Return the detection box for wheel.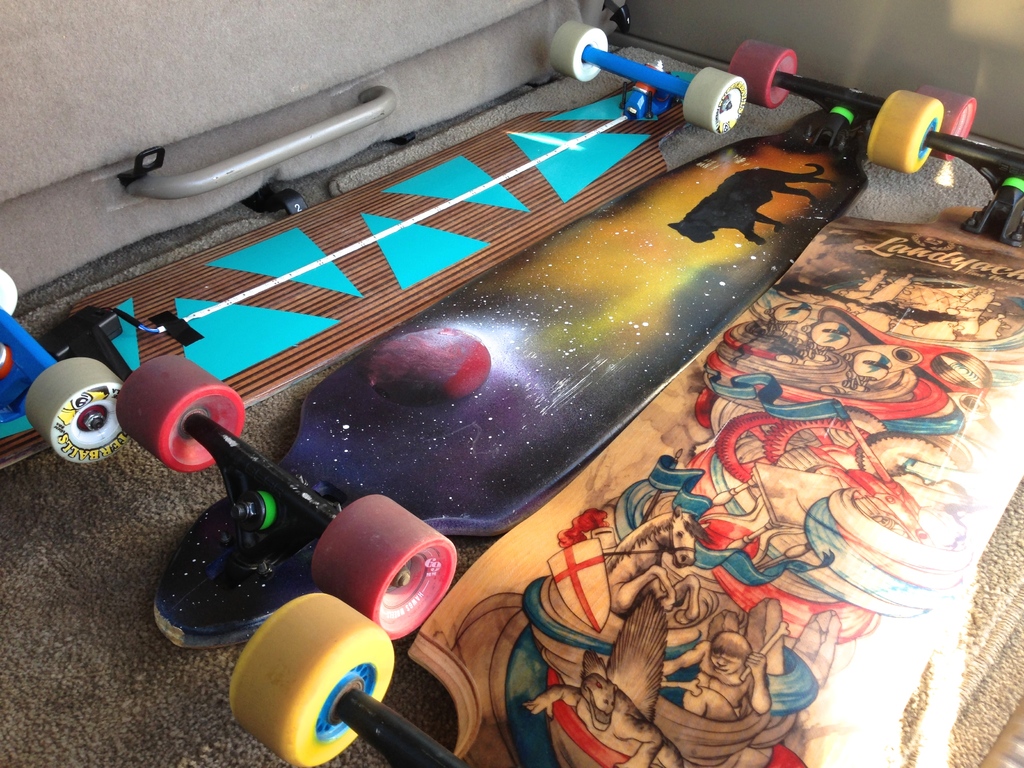
{"x1": 867, "y1": 89, "x2": 945, "y2": 175}.
